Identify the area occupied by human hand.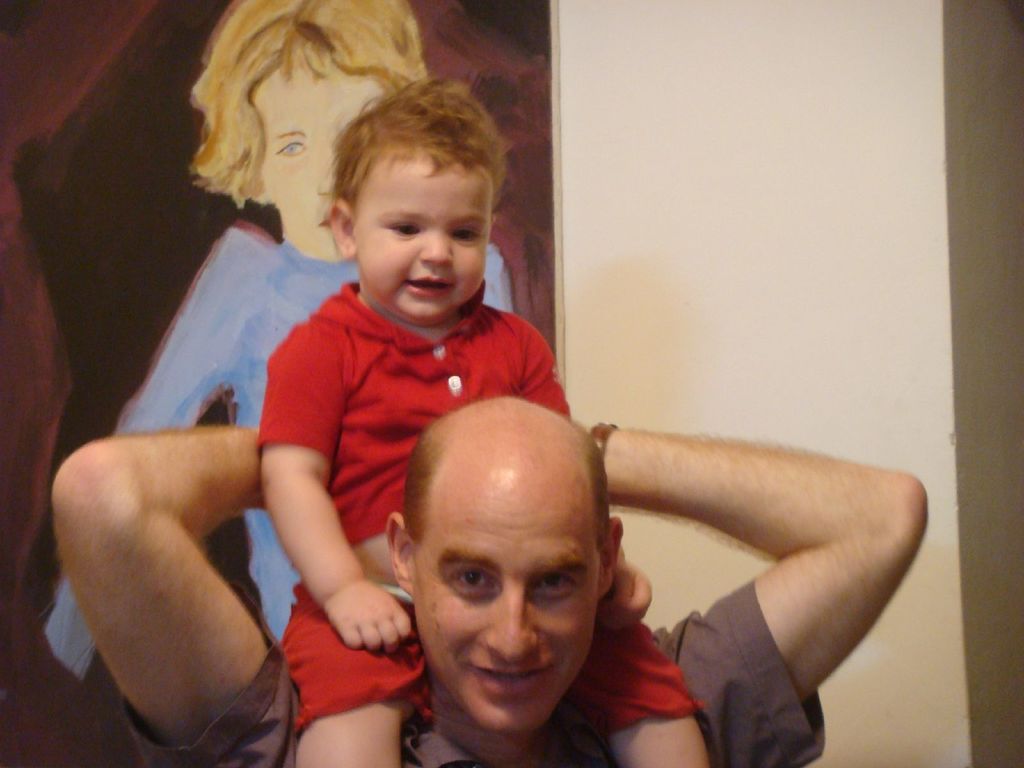
Area: [596,565,659,638].
